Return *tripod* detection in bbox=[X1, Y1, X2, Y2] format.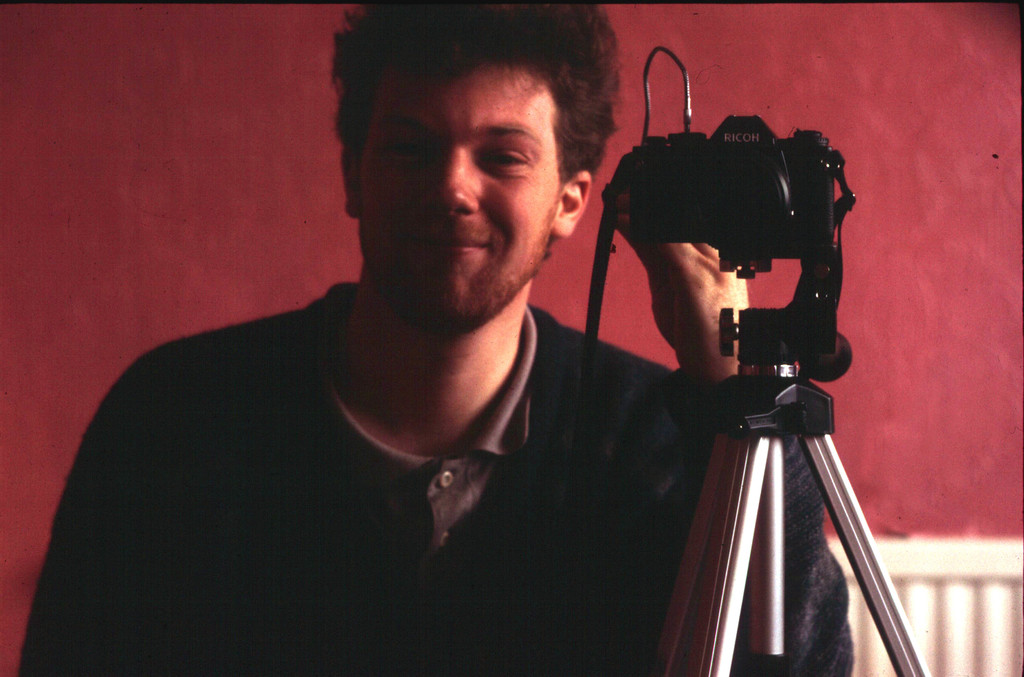
bbox=[653, 256, 935, 676].
